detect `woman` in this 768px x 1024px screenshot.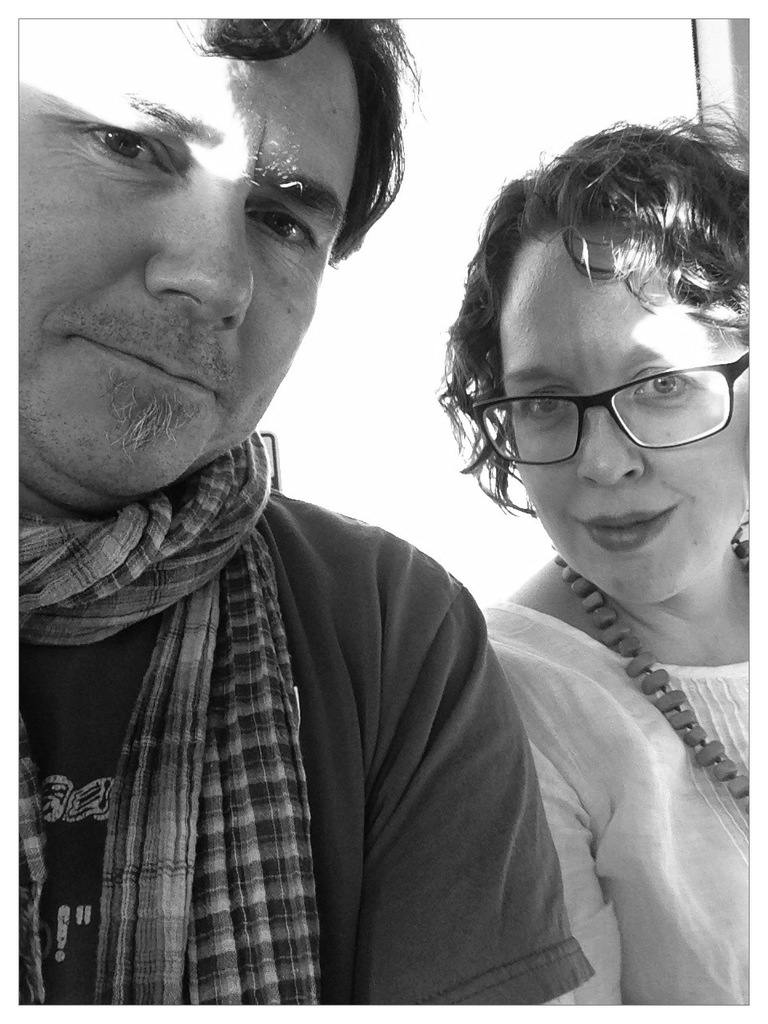
Detection: rect(438, 110, 758, 1014).
